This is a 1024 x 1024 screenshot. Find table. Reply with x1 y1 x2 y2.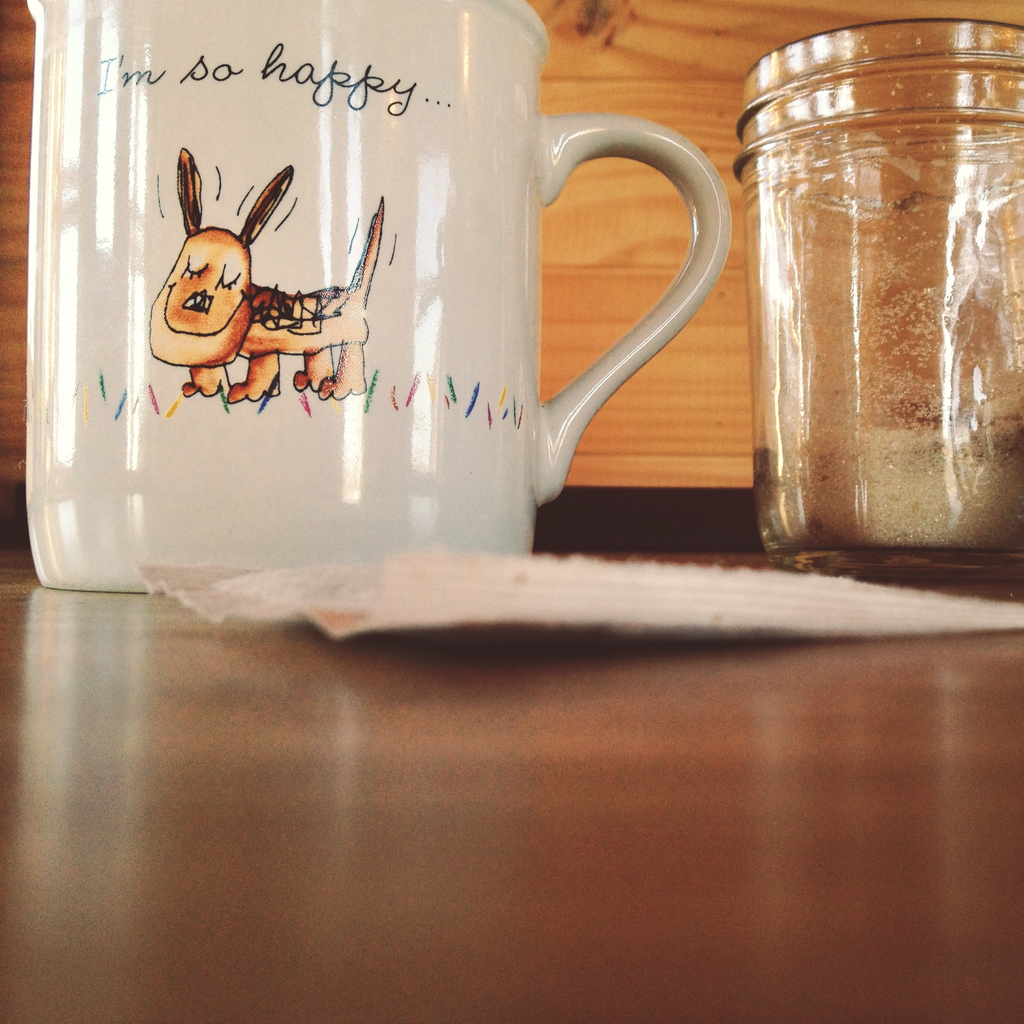
0 547 1023 1023.
